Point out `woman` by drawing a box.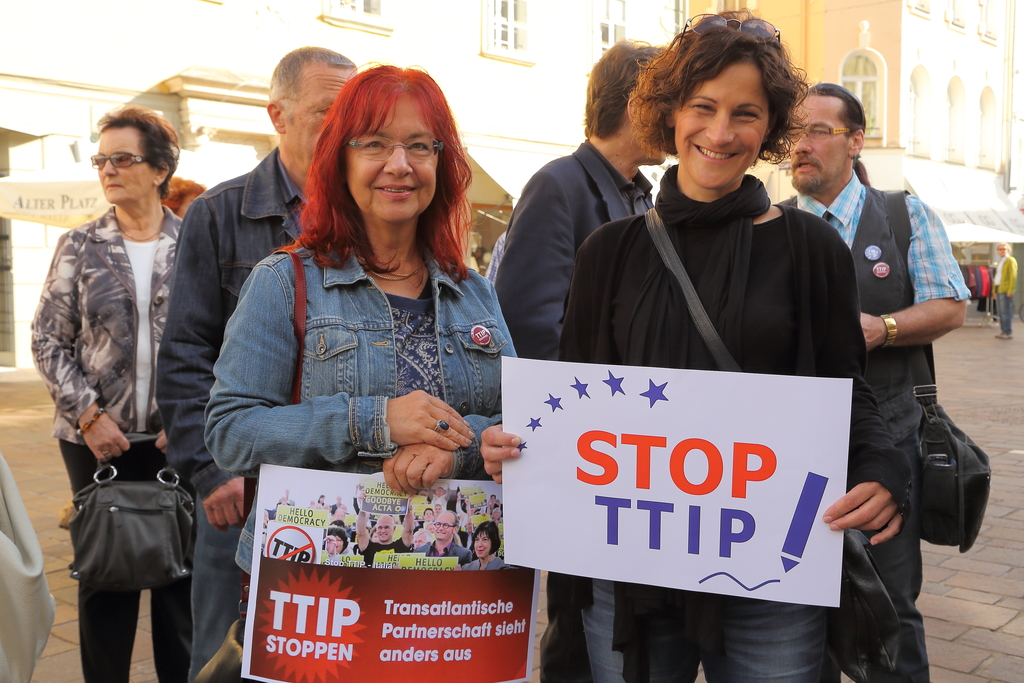
[24, 106, 191, 682].
